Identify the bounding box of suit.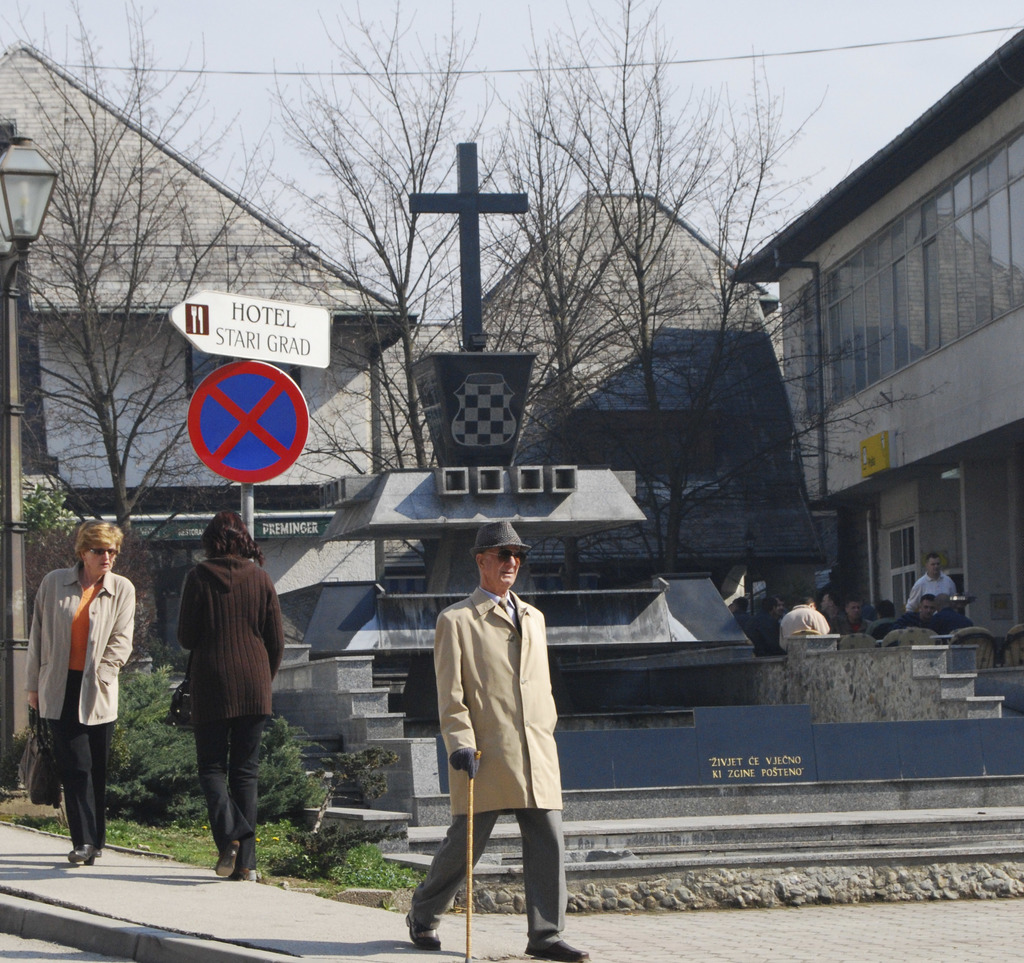
box=[24, 561, 140, 847].
